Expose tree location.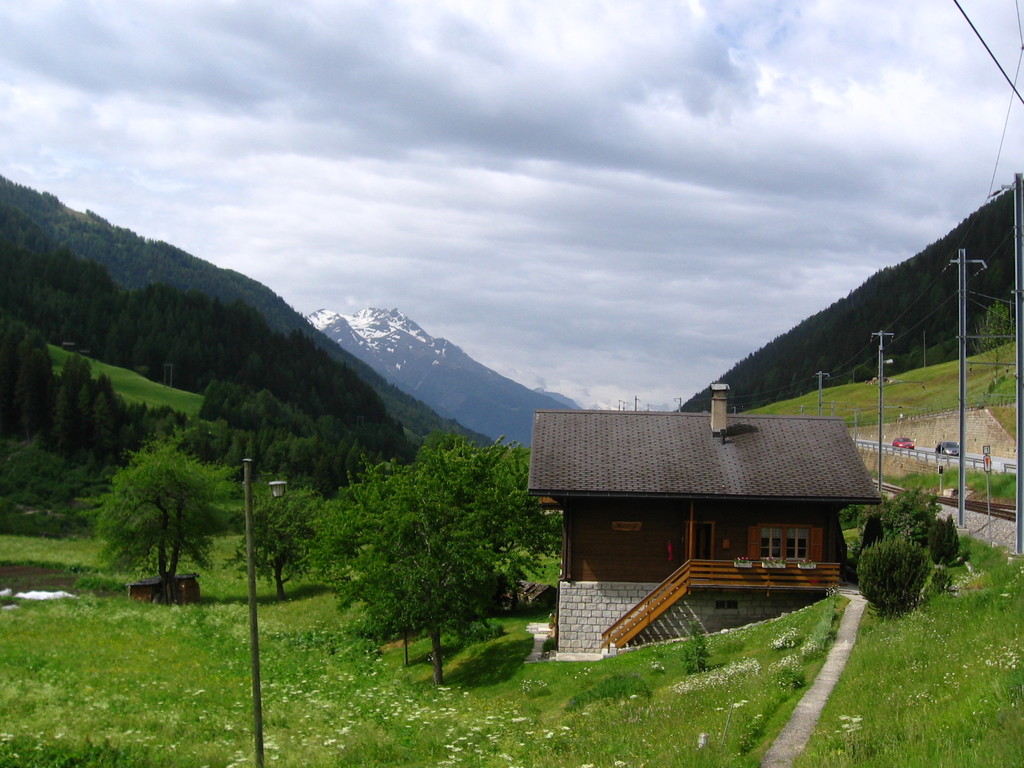
Exposed at [x1=218, y1=476, x2=326, y2=593].
